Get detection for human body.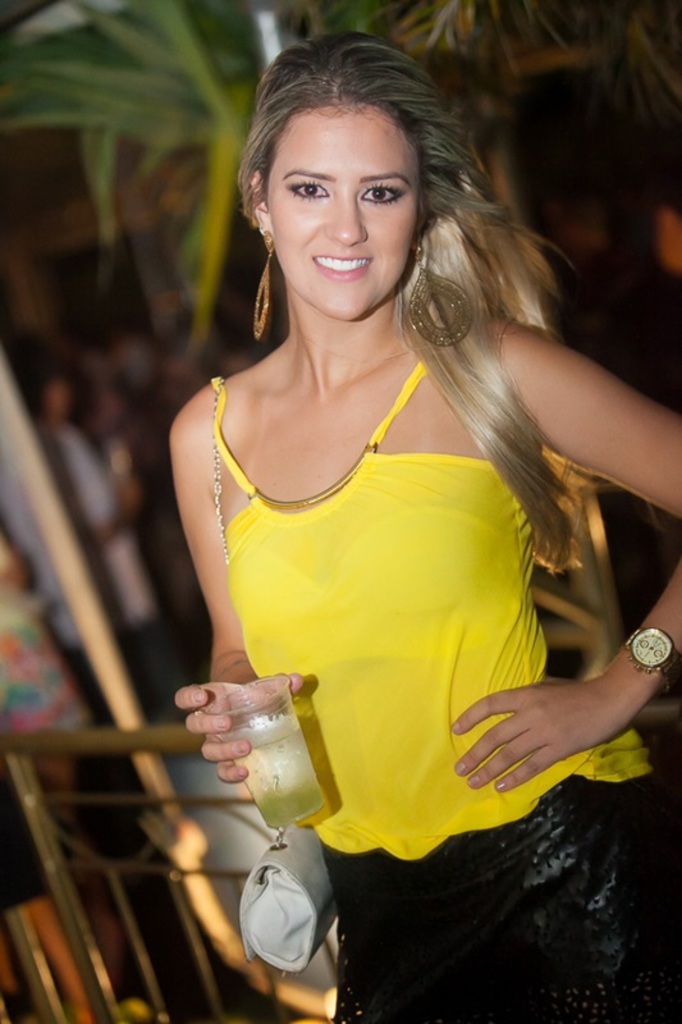
Detection: [x1=157, y1=37, x2=646, y2=989].
